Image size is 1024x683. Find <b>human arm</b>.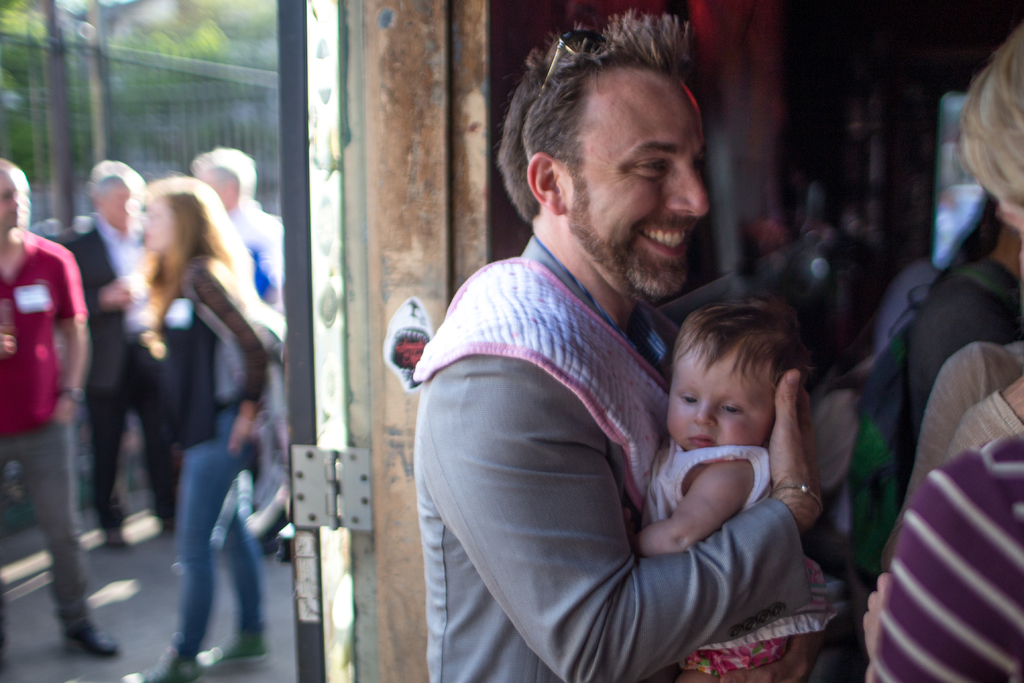
BBox(49, 242, 97, 429).
